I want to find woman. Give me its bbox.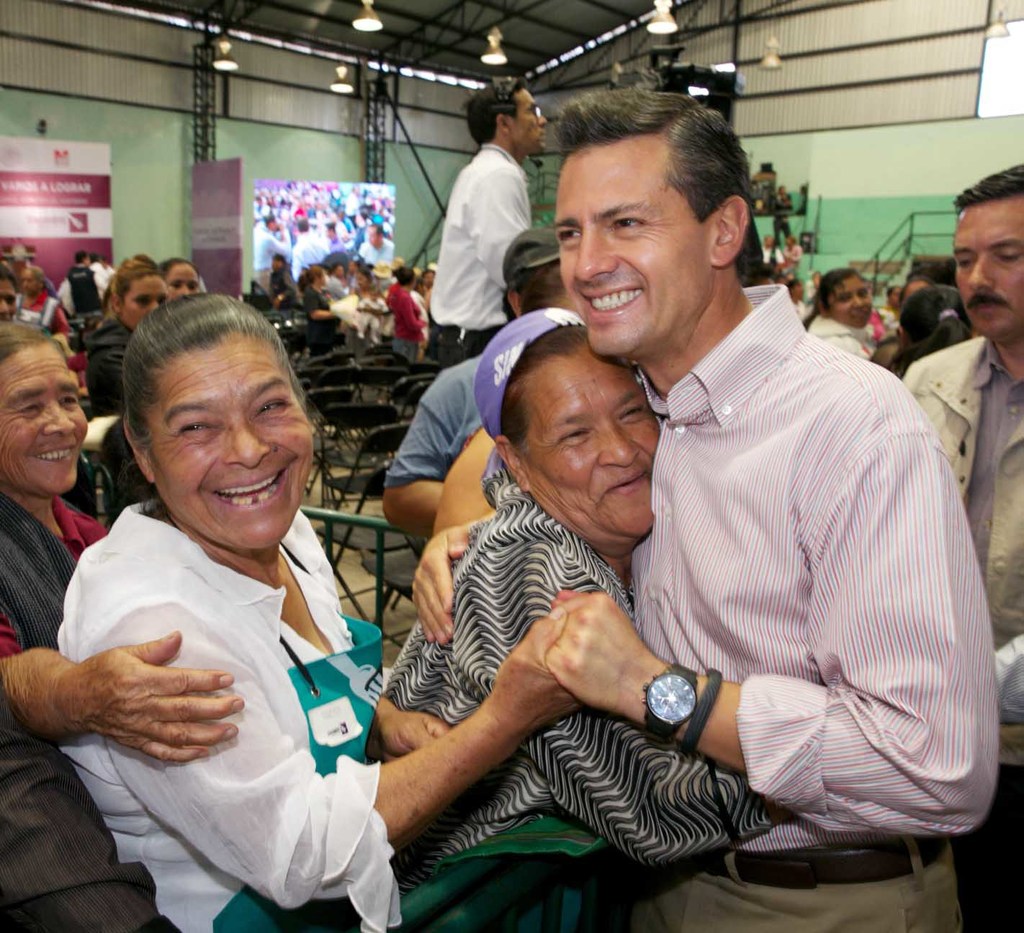
379, 307, 790, 932.
